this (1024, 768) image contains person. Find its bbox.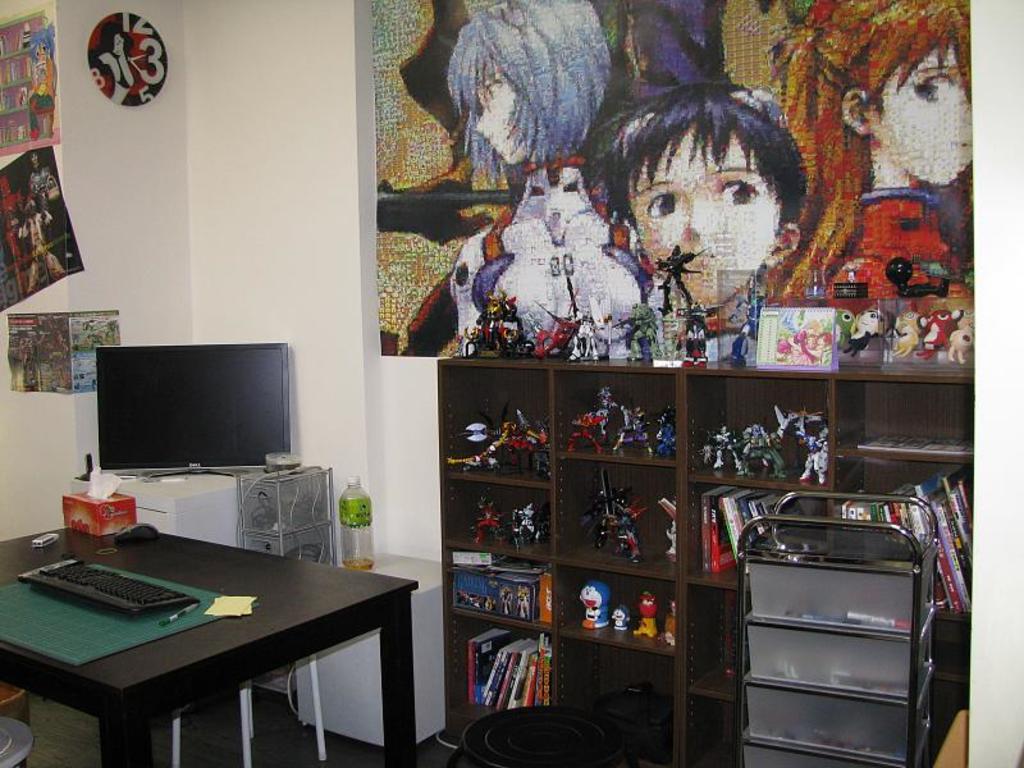
bbox=[765, 0, 975, 301].
